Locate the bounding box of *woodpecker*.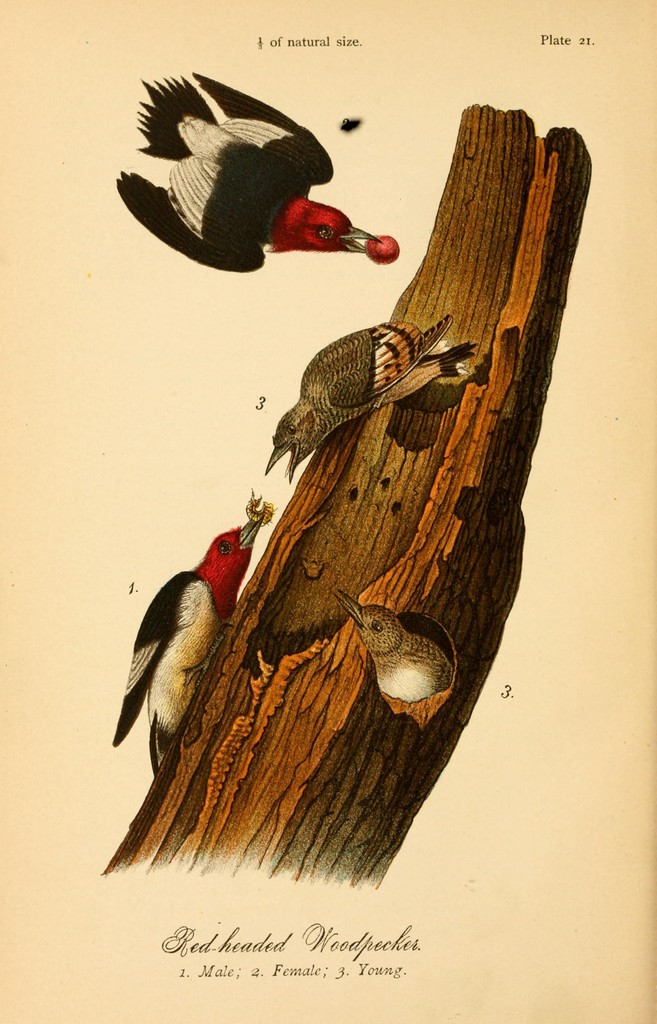
Bounding box: 253/309/459/509.
